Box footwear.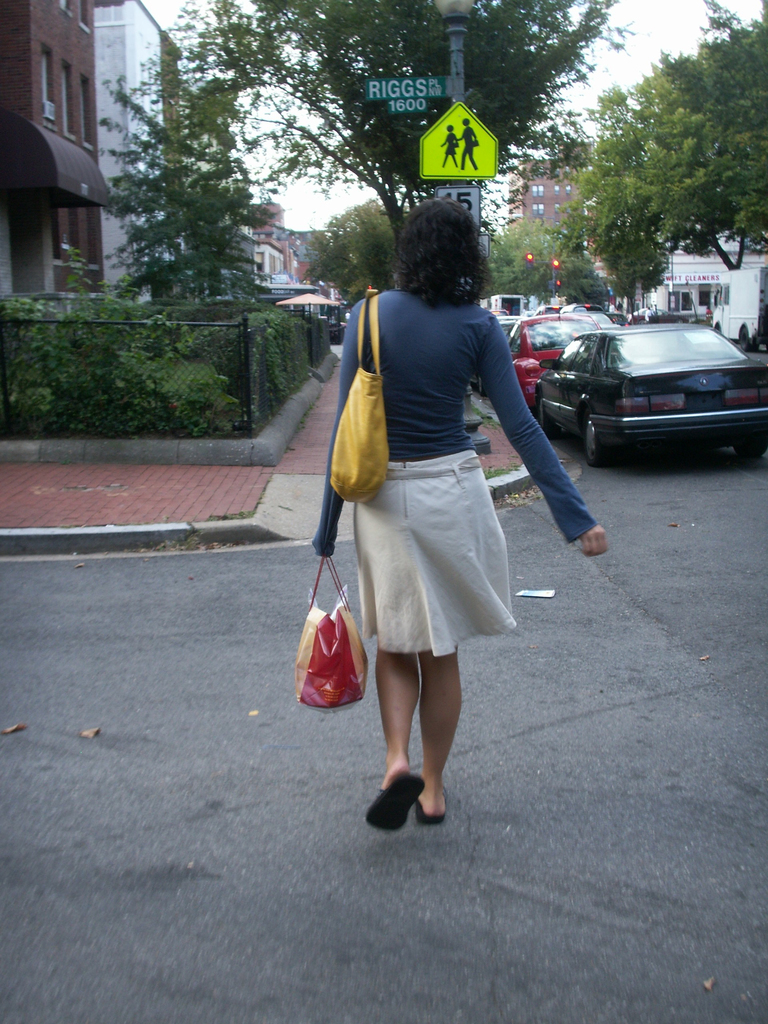
(417,798,445,822).
